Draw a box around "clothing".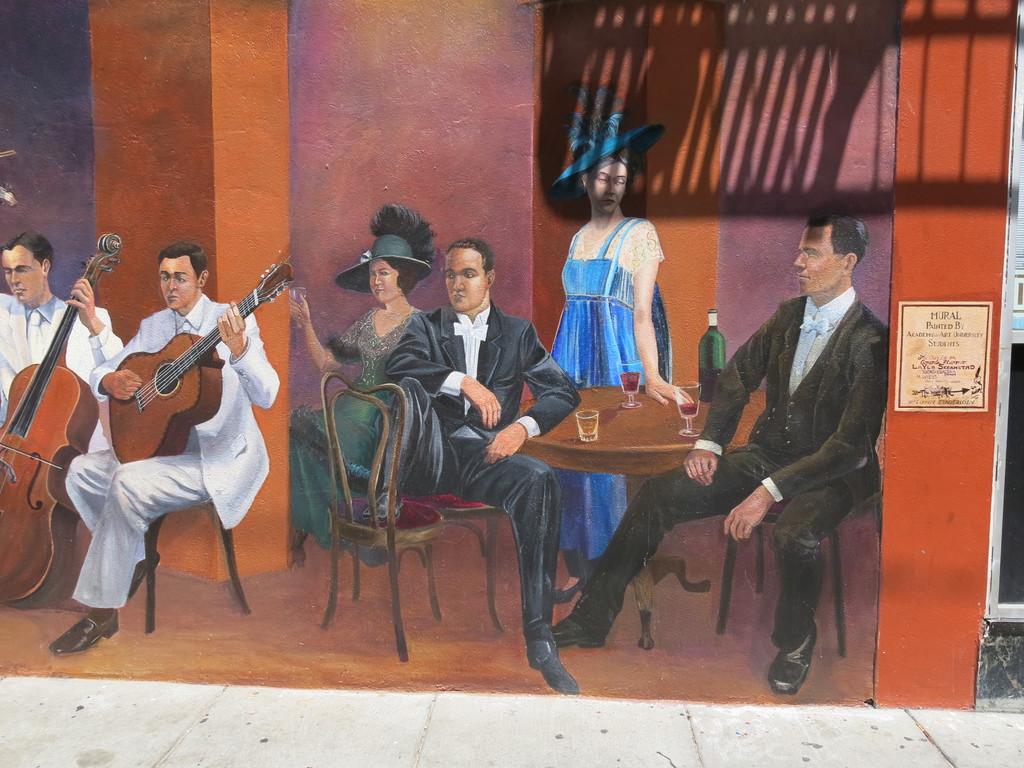
bbox=(292, 308, 424, 549).
